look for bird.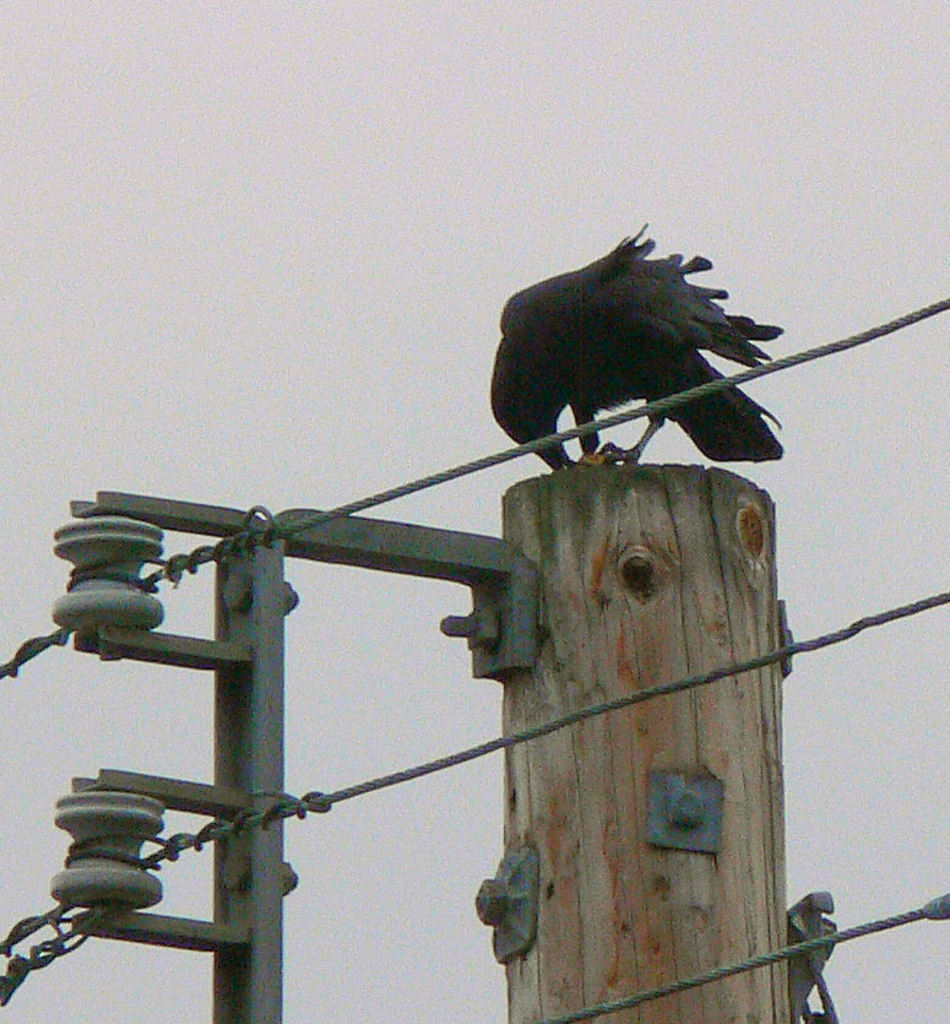
Found: left=488, top=217, right=785, bottom=465.
